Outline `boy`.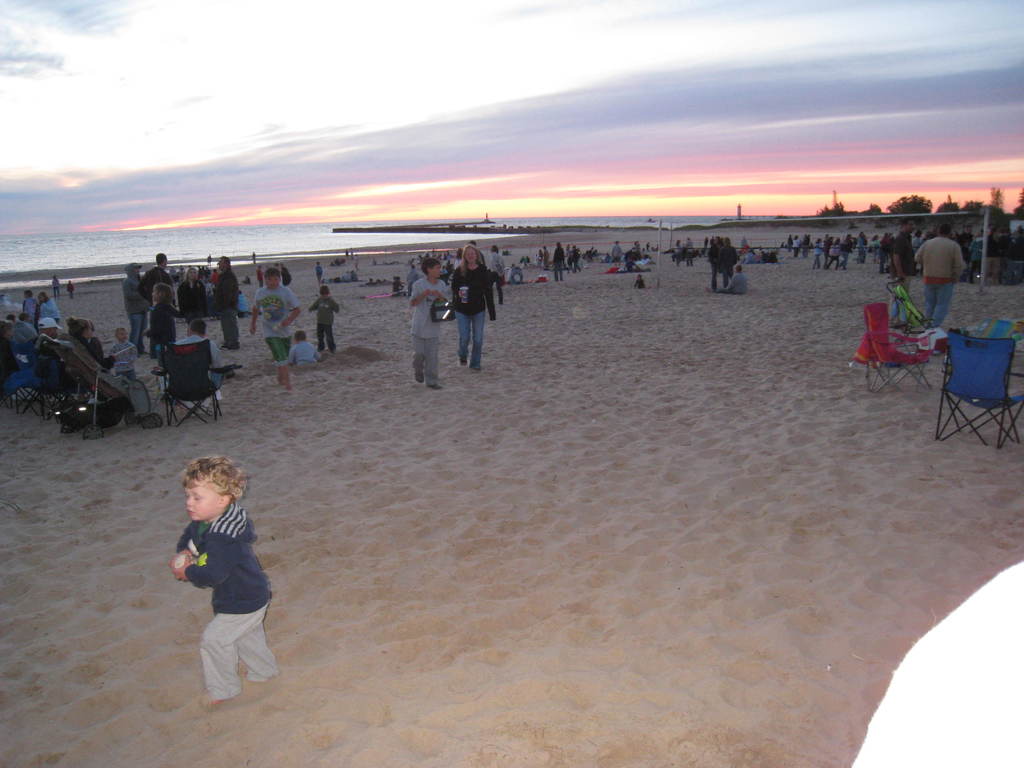
Outline: left=410, top=254, right=446, bottom=394.
